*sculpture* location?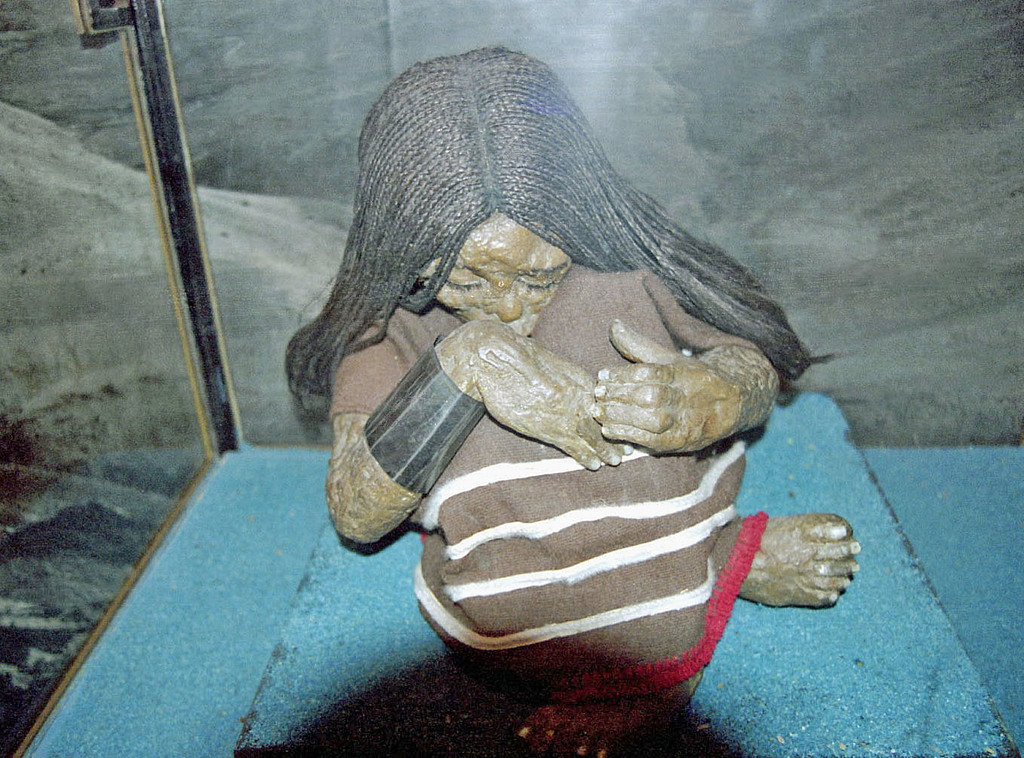
287/85/875/672
